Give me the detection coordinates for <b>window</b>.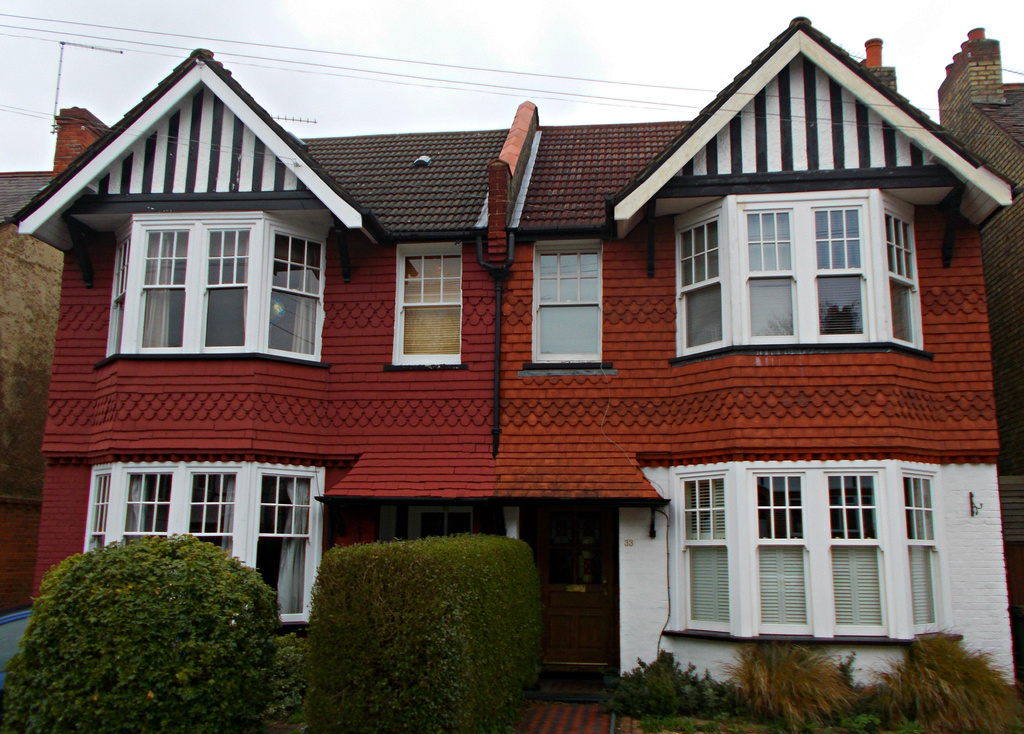
box(93, 462, 325, 623).
